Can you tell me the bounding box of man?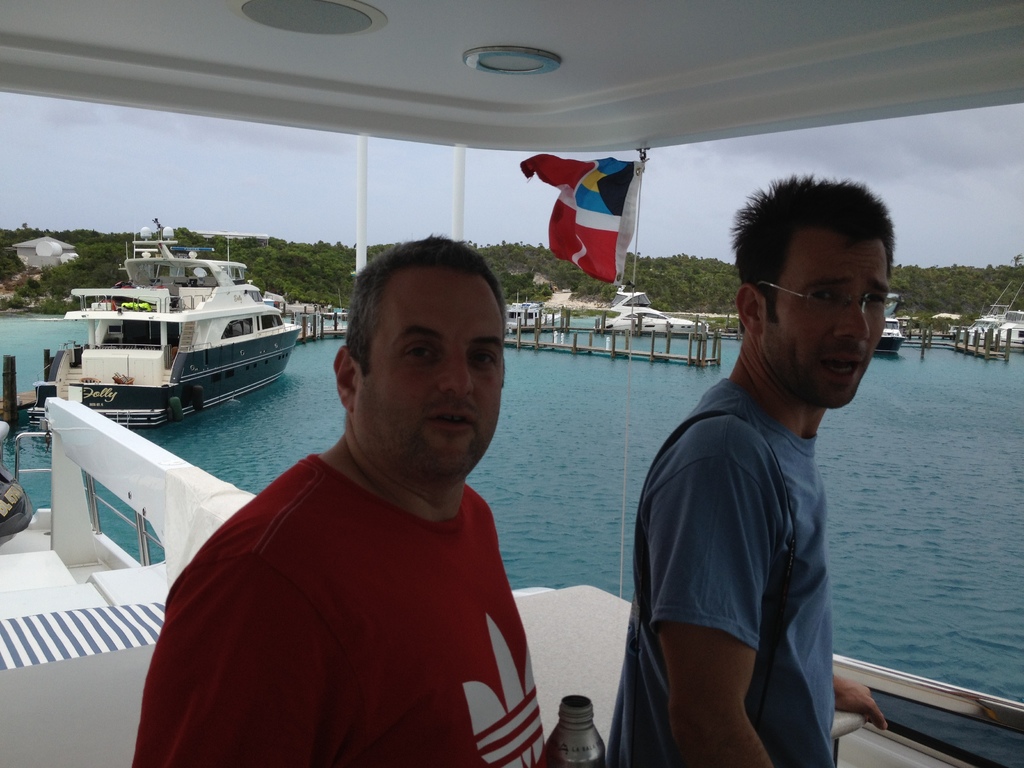
x1=134 y1=236 x2=552 y2=767.
